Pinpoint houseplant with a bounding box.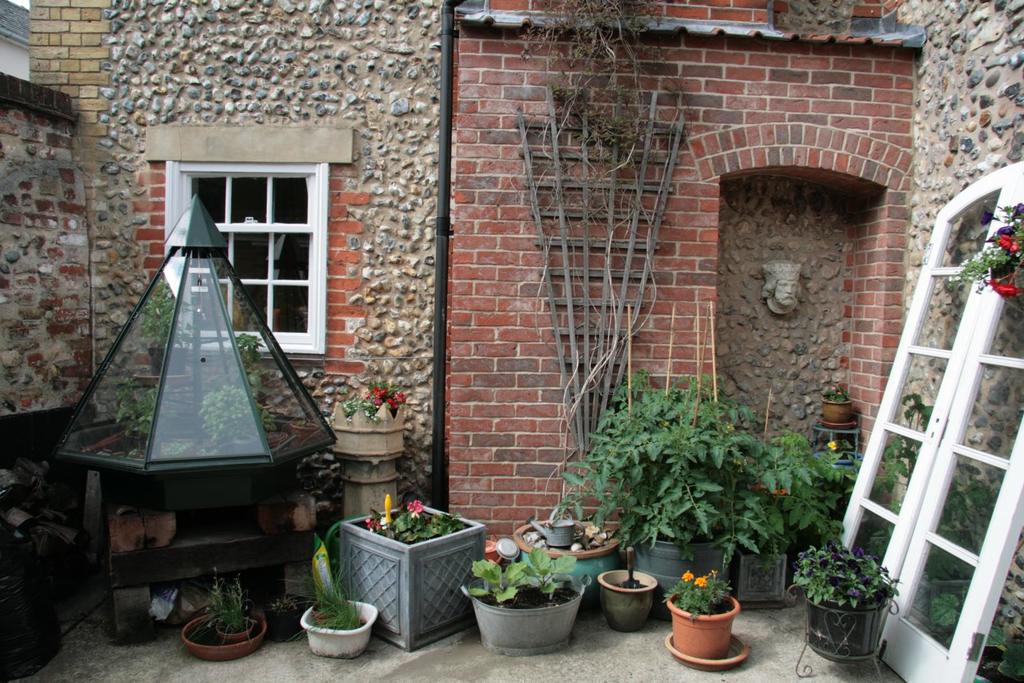
bbox=(561, 361, 852, 606).
